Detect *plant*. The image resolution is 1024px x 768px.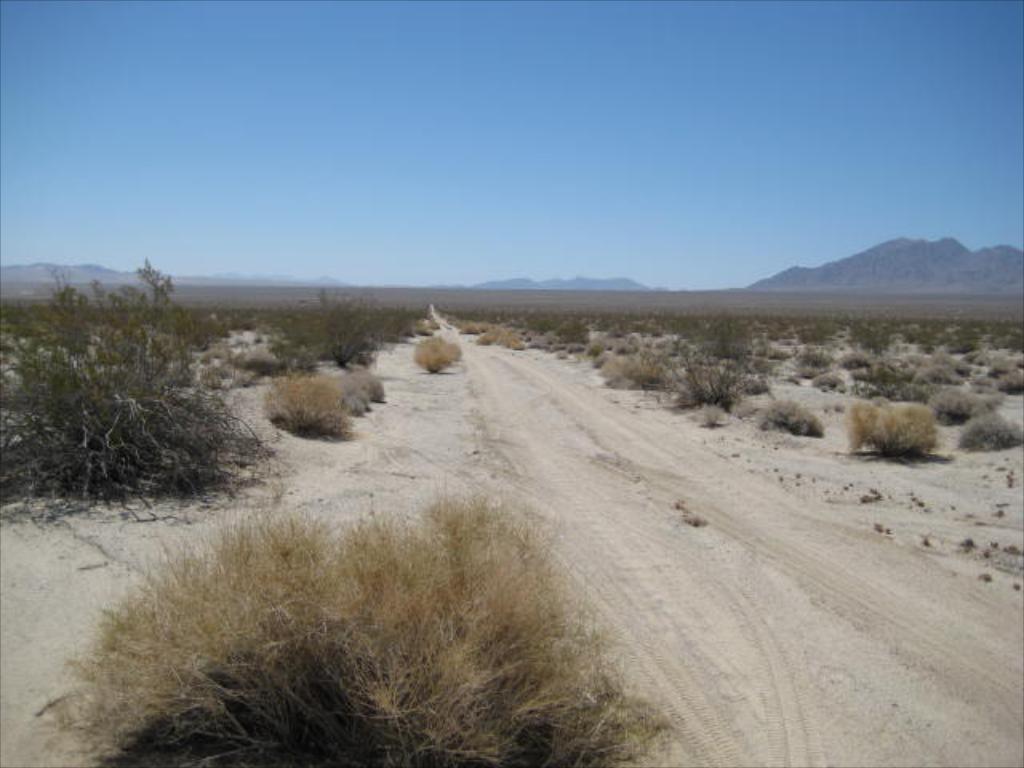
box=[754, 395, 806, 430].
